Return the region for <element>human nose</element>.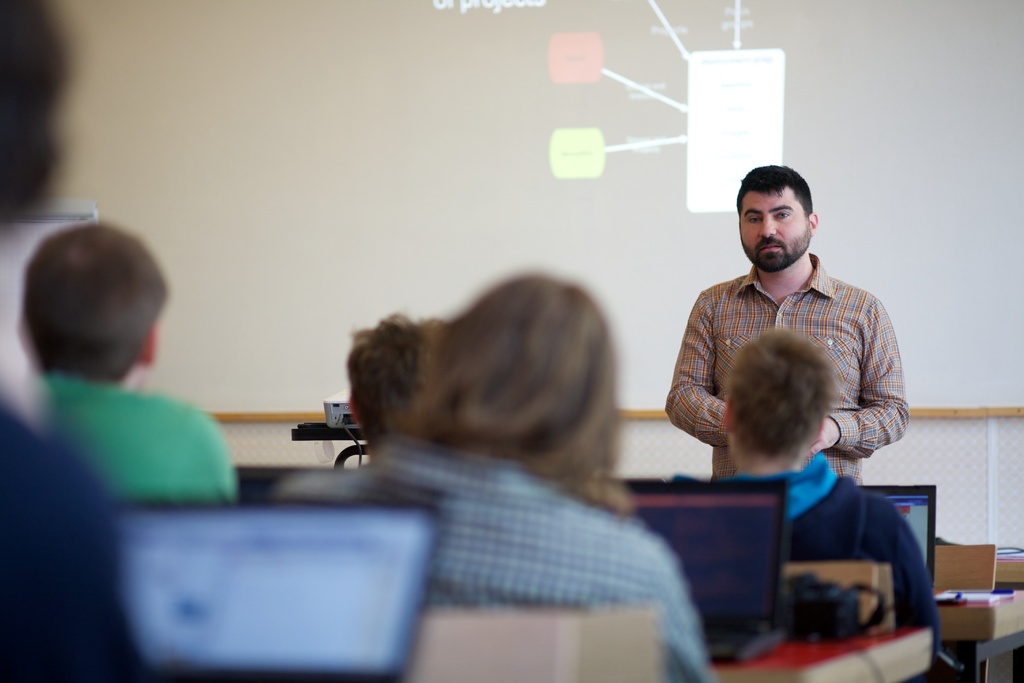
(763, 213, 778, 235).
